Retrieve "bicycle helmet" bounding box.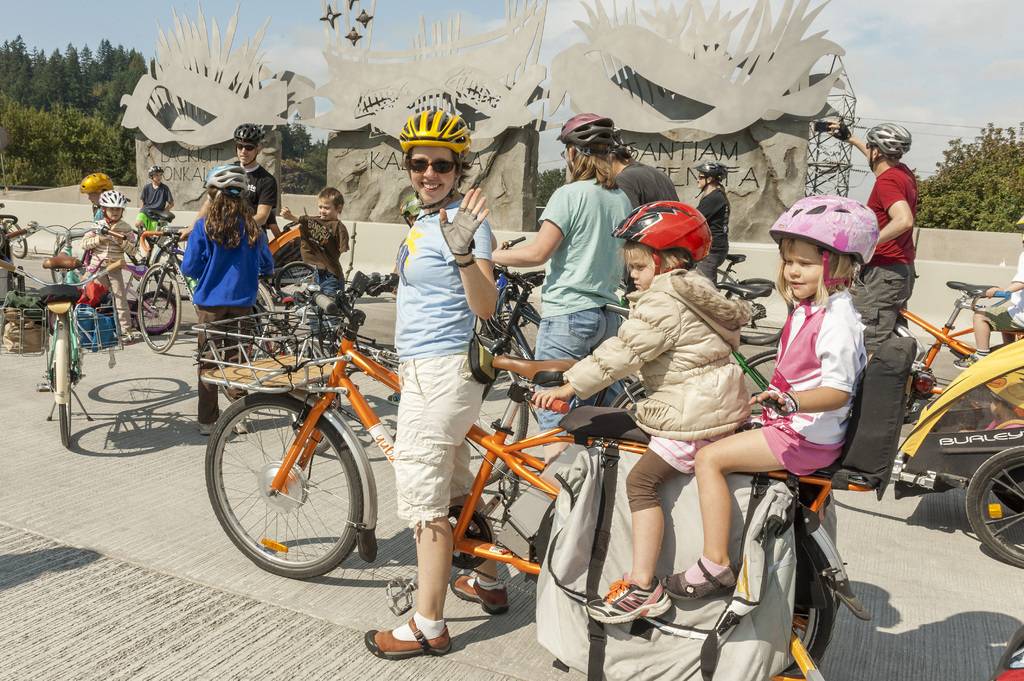
Bounding box: <bbox>607, 202, 698, 262</bbox>.
